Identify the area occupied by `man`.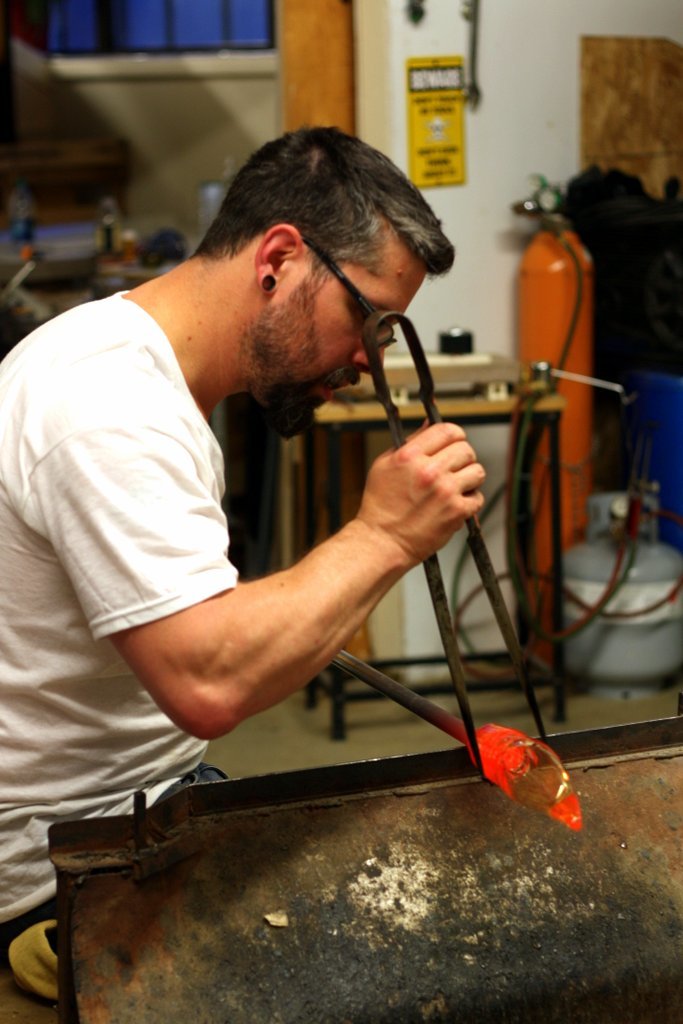
Area: <bbox>0, 127, 489, 948</bbox>.
